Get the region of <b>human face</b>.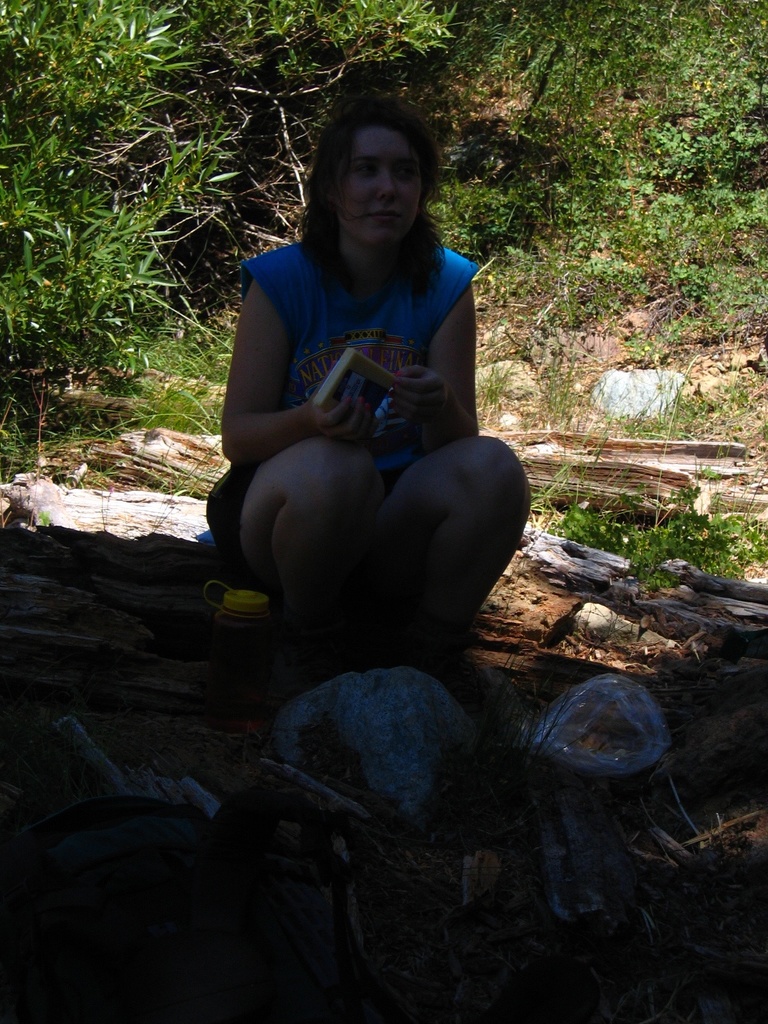
bbox=[339, 126, 424, 246].
